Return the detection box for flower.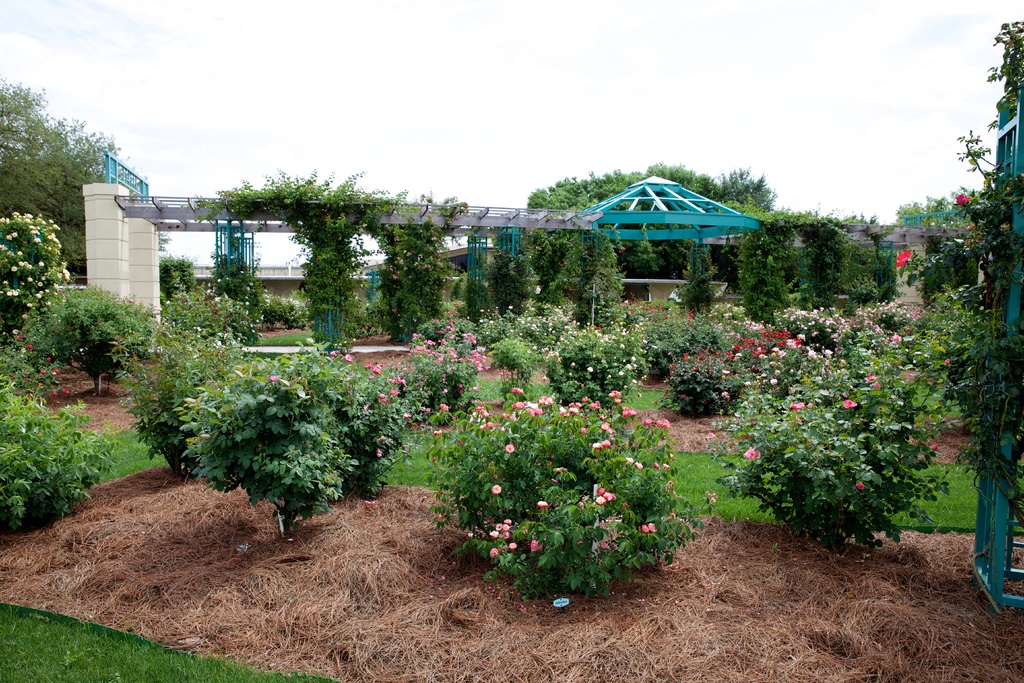
bbox=(477, 414, 495, 431).
